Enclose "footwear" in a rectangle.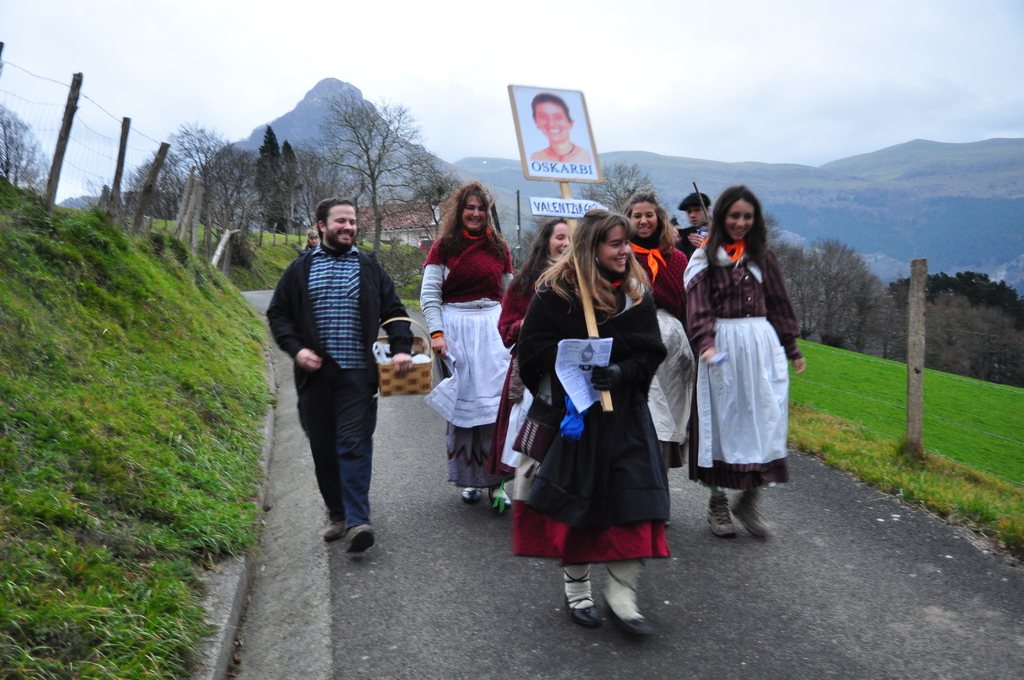
l=733, t=490, r=774, b=540.
